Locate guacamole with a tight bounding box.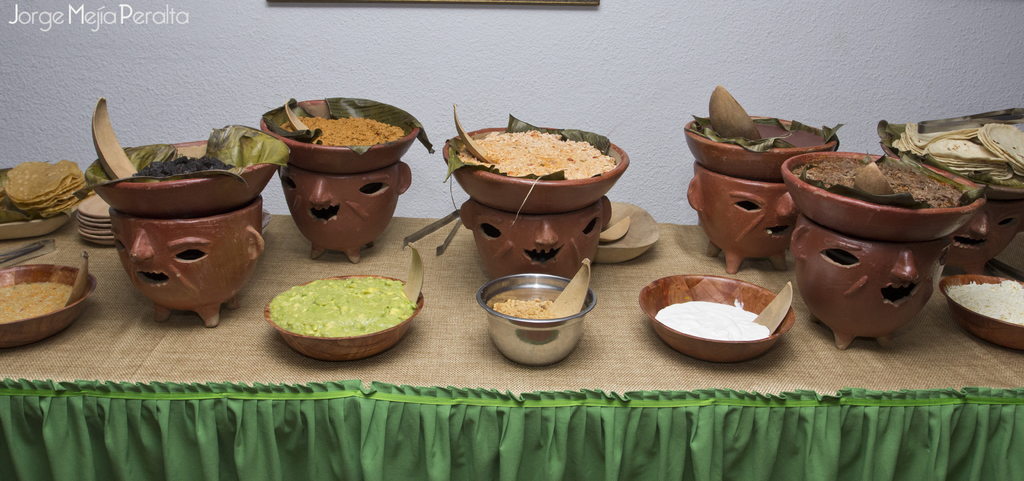
[x1=268, y1=277, x2=417, y2=341].
